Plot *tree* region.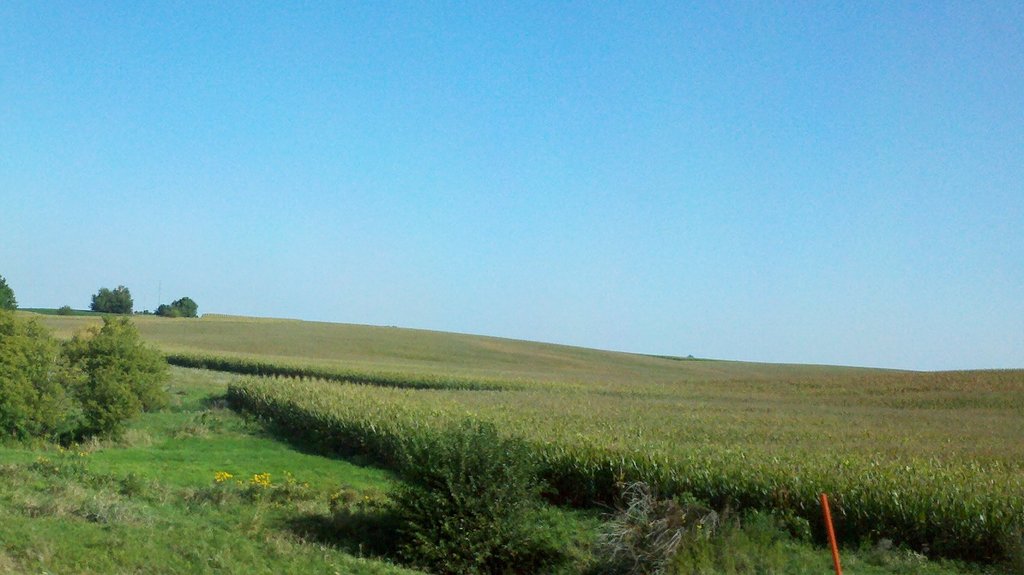
Plotted at detection(0, 268, 18, 311).
